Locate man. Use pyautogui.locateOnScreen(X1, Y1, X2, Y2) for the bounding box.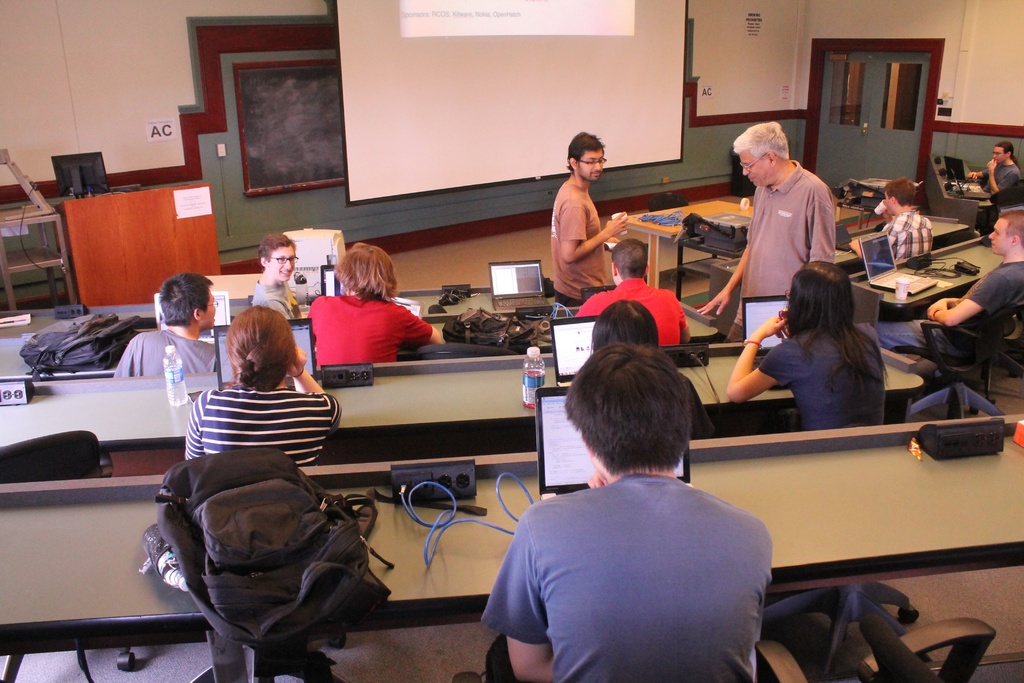
pyautogui.locateOnScreen(546, 130, 624, 308).
